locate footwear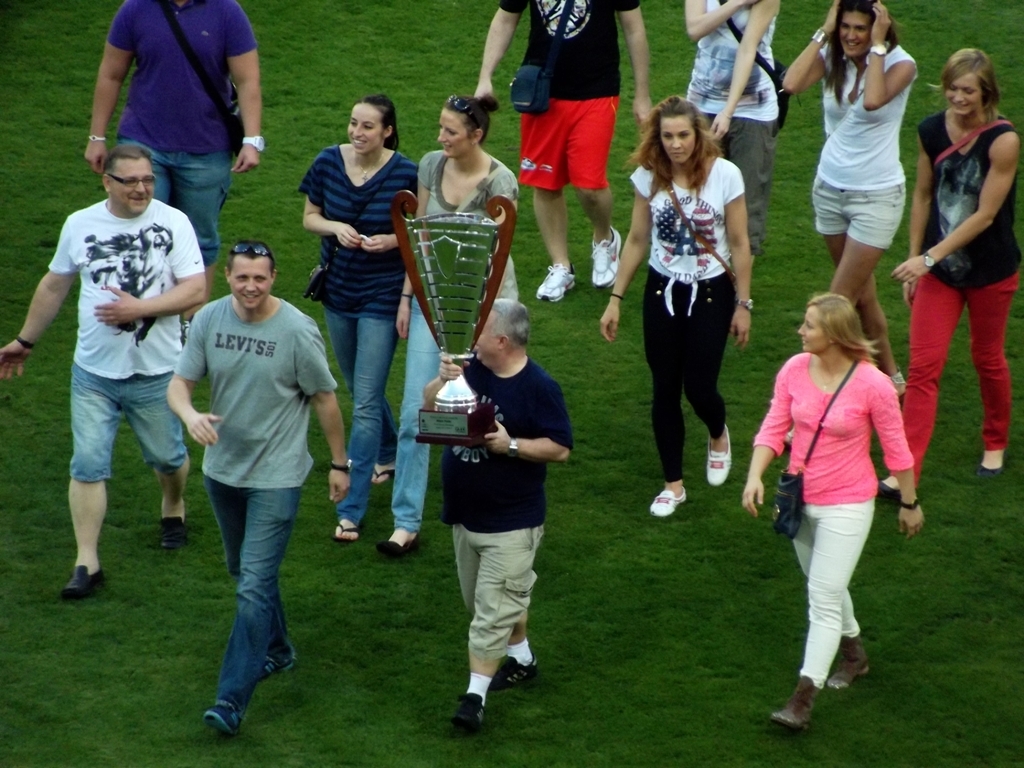
[x1=837, y1=637, x2=871, y2=674]
